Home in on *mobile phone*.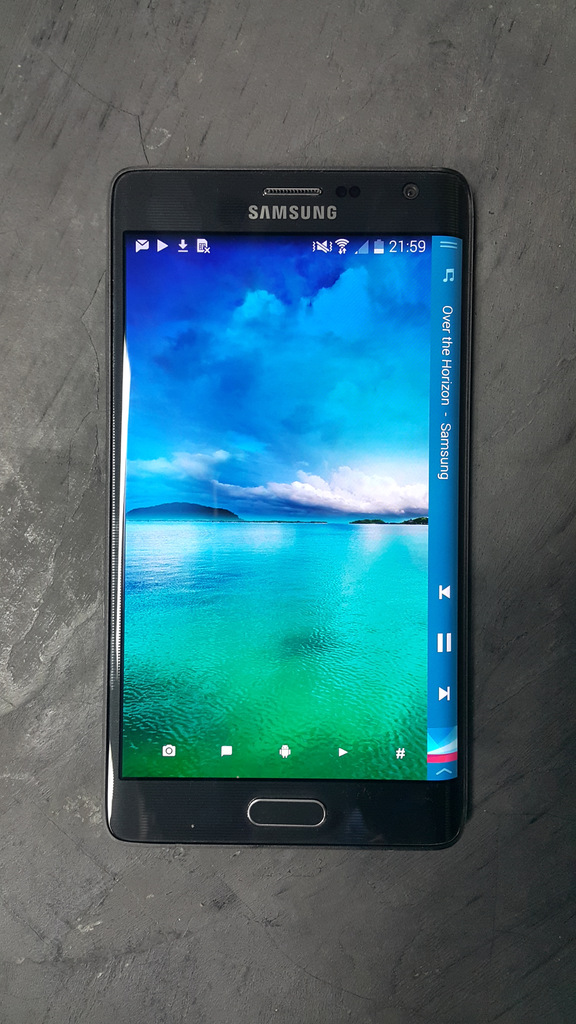
Homed in at (82,176,478,872).
